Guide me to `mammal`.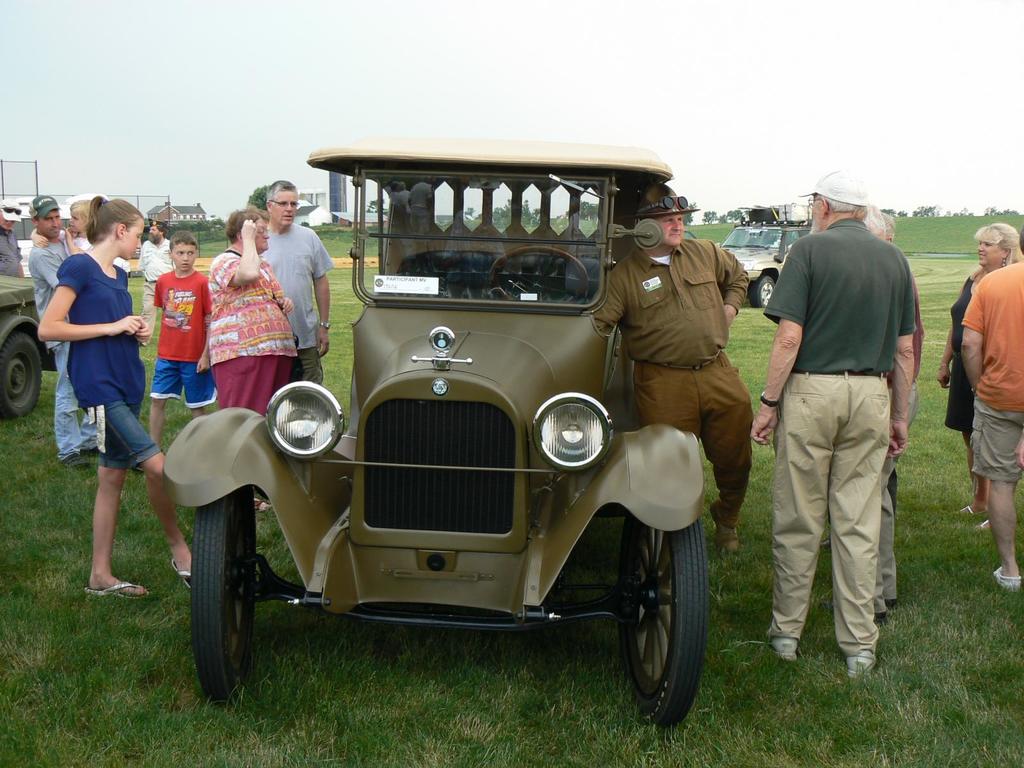
Guidance: bbox=[140, 214, 176, 347].
